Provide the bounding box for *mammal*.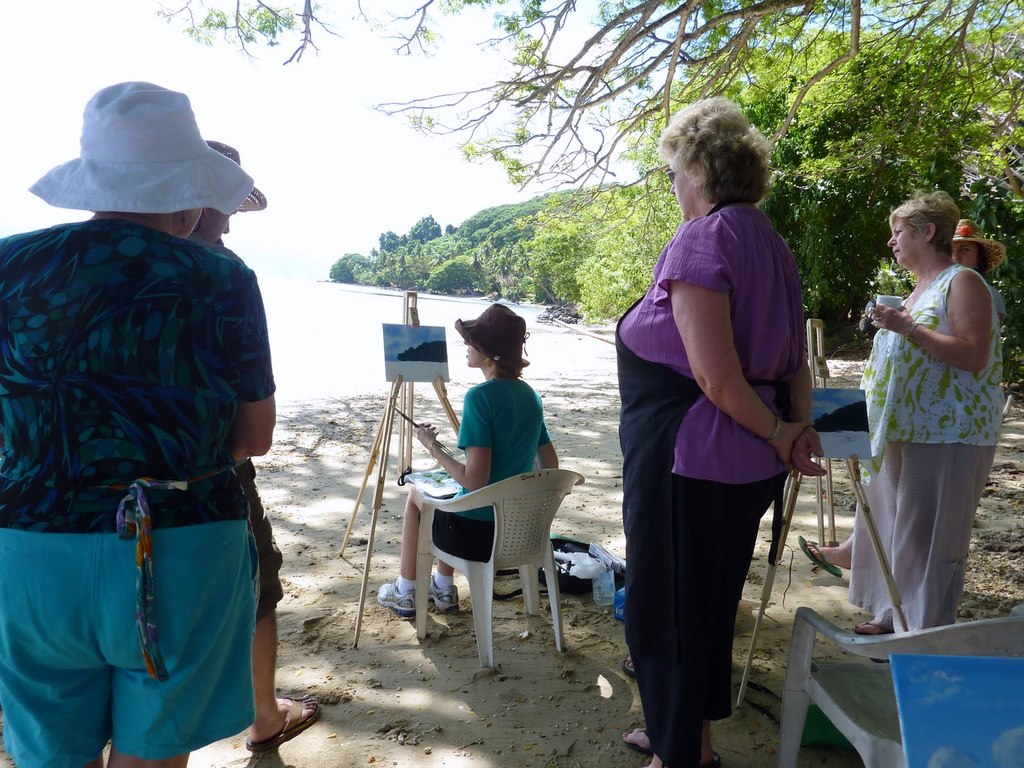
region(790, 220, 1008, 570).
